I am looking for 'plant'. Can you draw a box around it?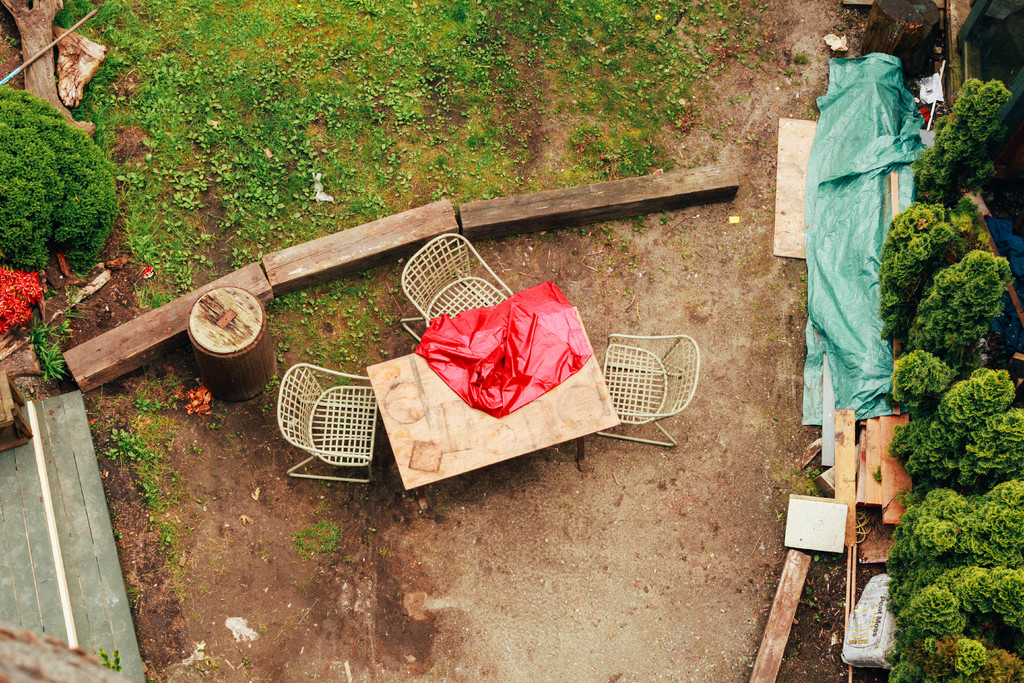
Sure, the bounding box is box(170, 565, 198, 599).
